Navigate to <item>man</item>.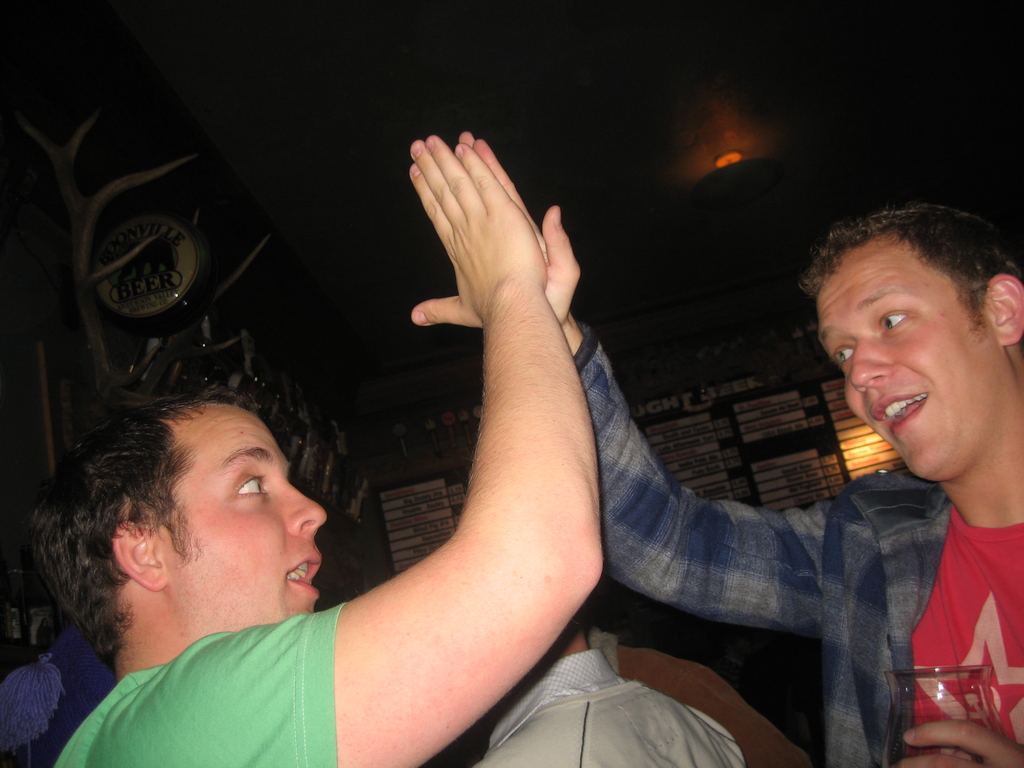
Navigation target: (x1=468, y1=600, x2=744, y2=767).
